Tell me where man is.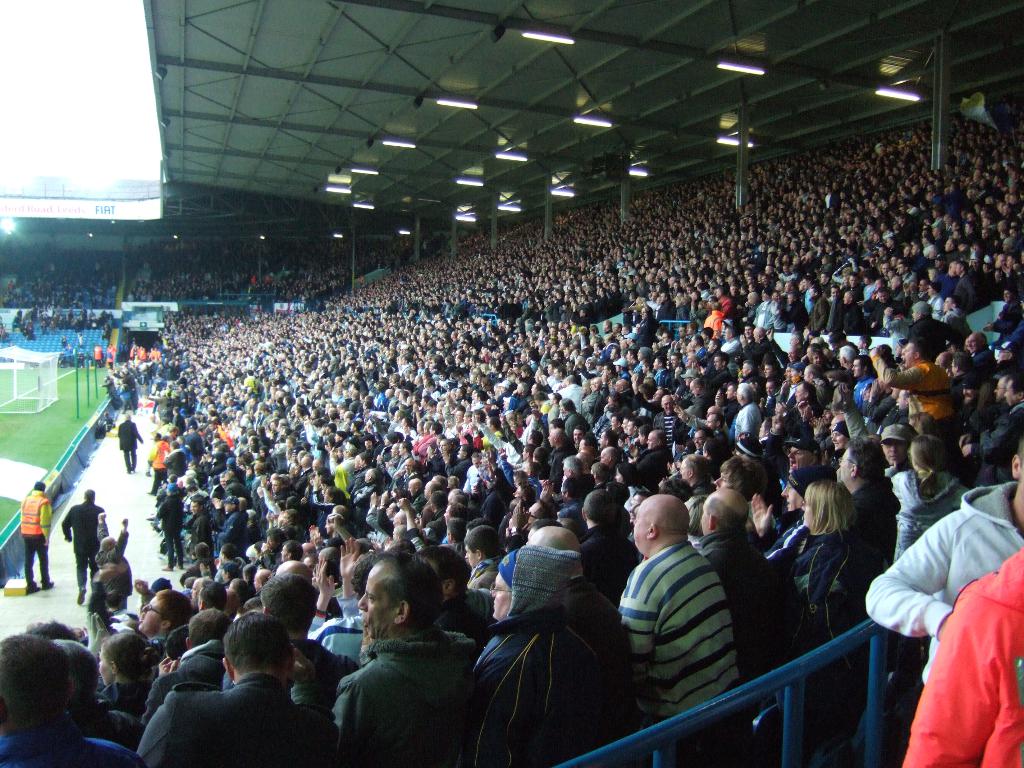
man is at BBox(138, 429, 166, 502).
